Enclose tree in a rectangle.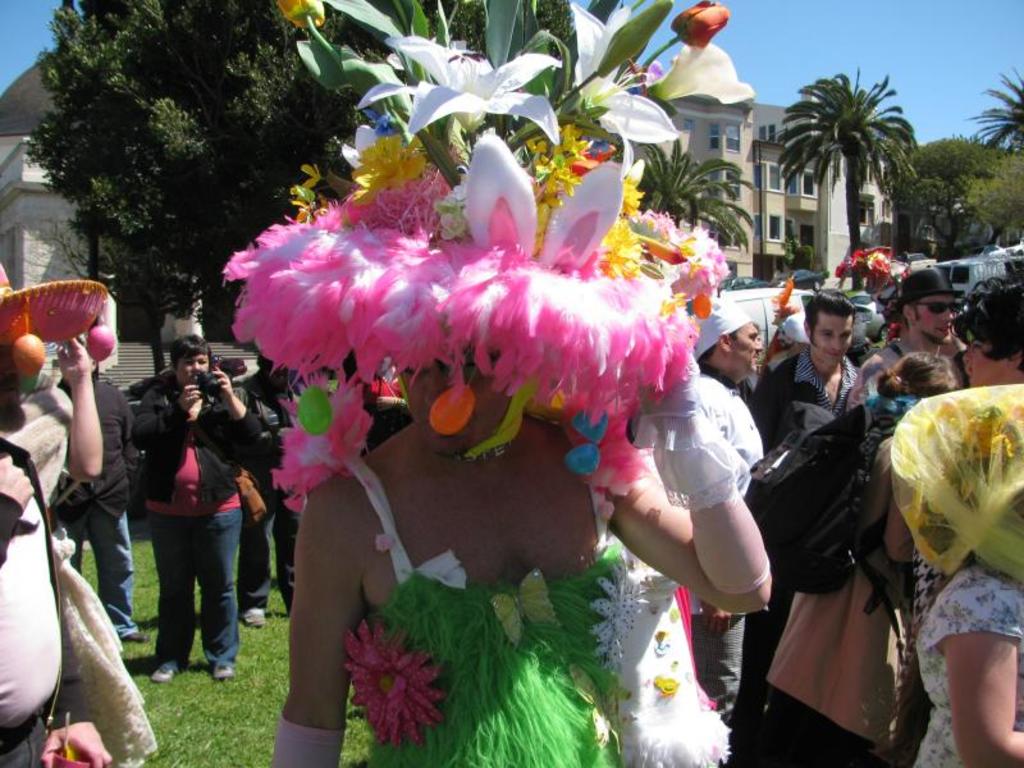
968 77 1023 157.
